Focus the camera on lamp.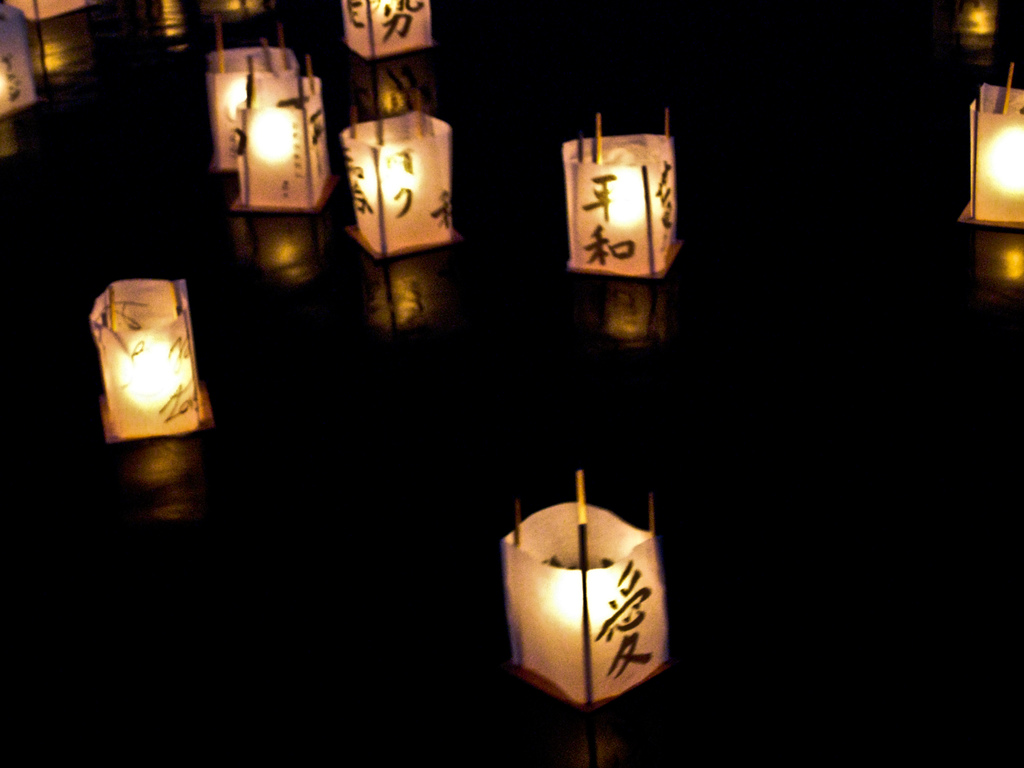
Focus region: 88 282 214 452.
